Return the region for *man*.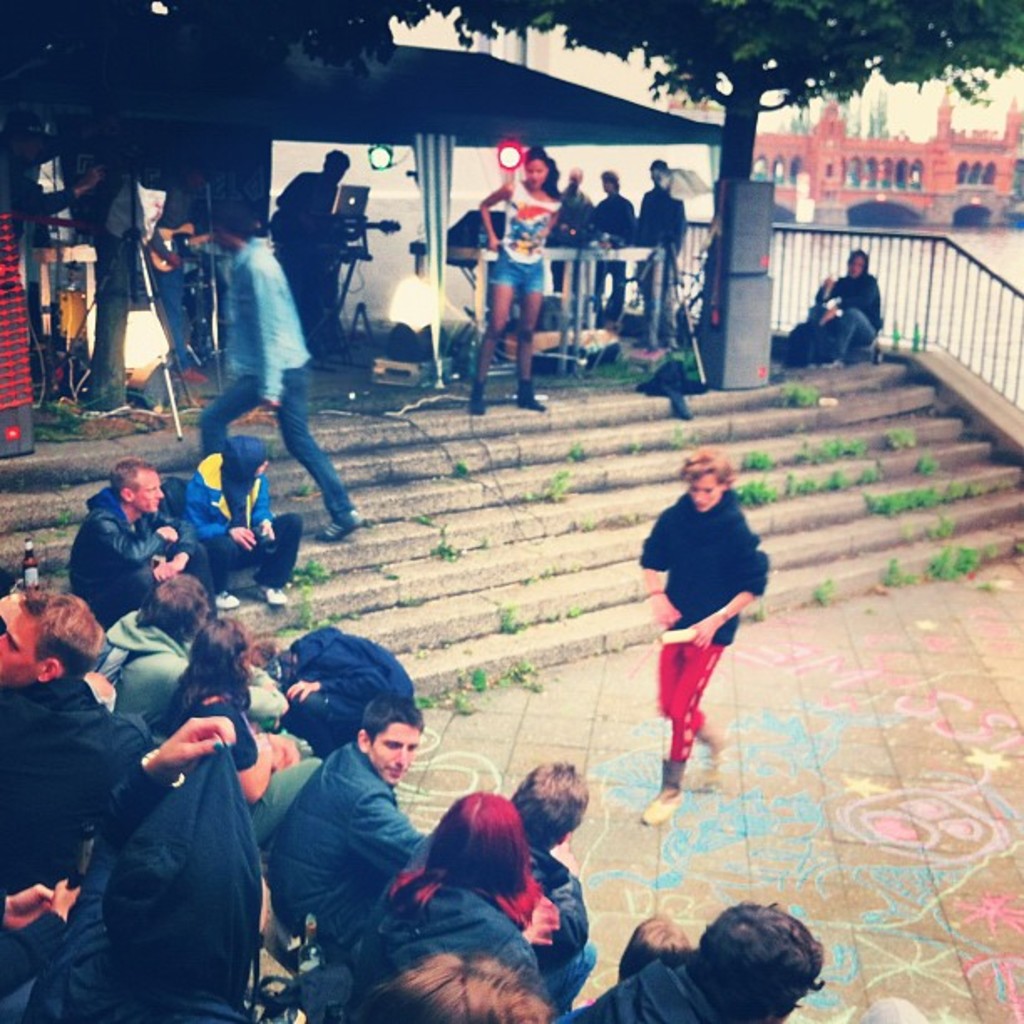
(0,589,152,932).
